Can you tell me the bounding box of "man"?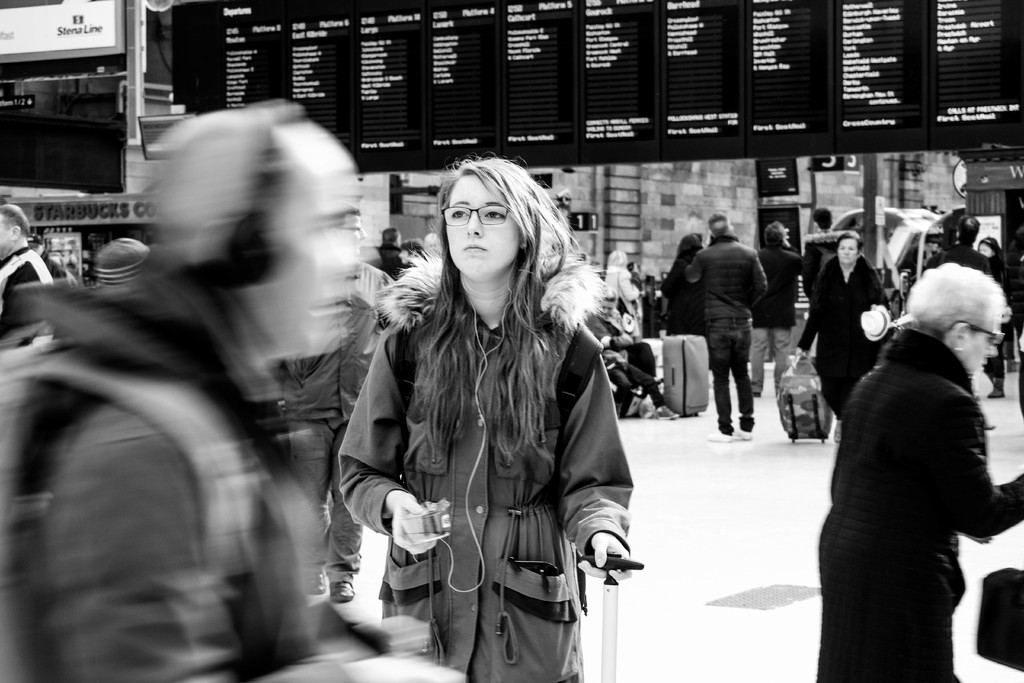
<box>268,200,394,603</box>.
